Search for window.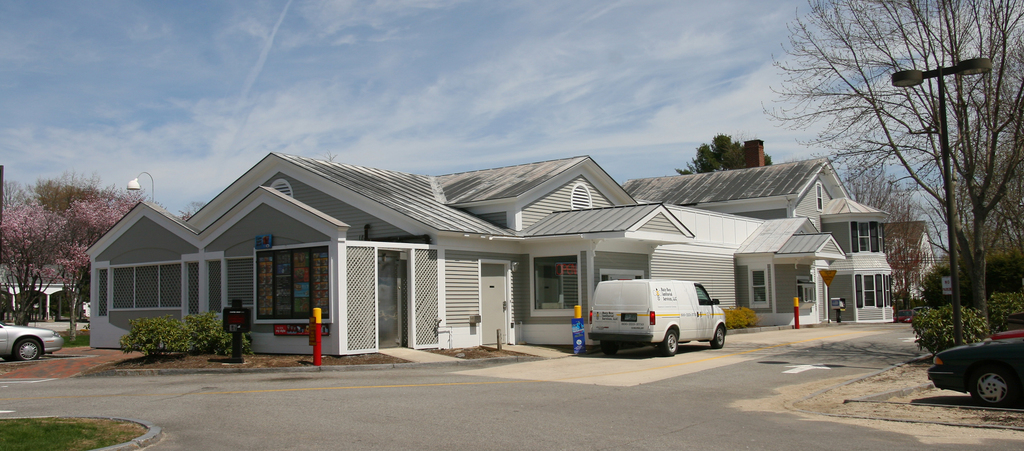
Found at bbox(852, 267, 893, 309).
